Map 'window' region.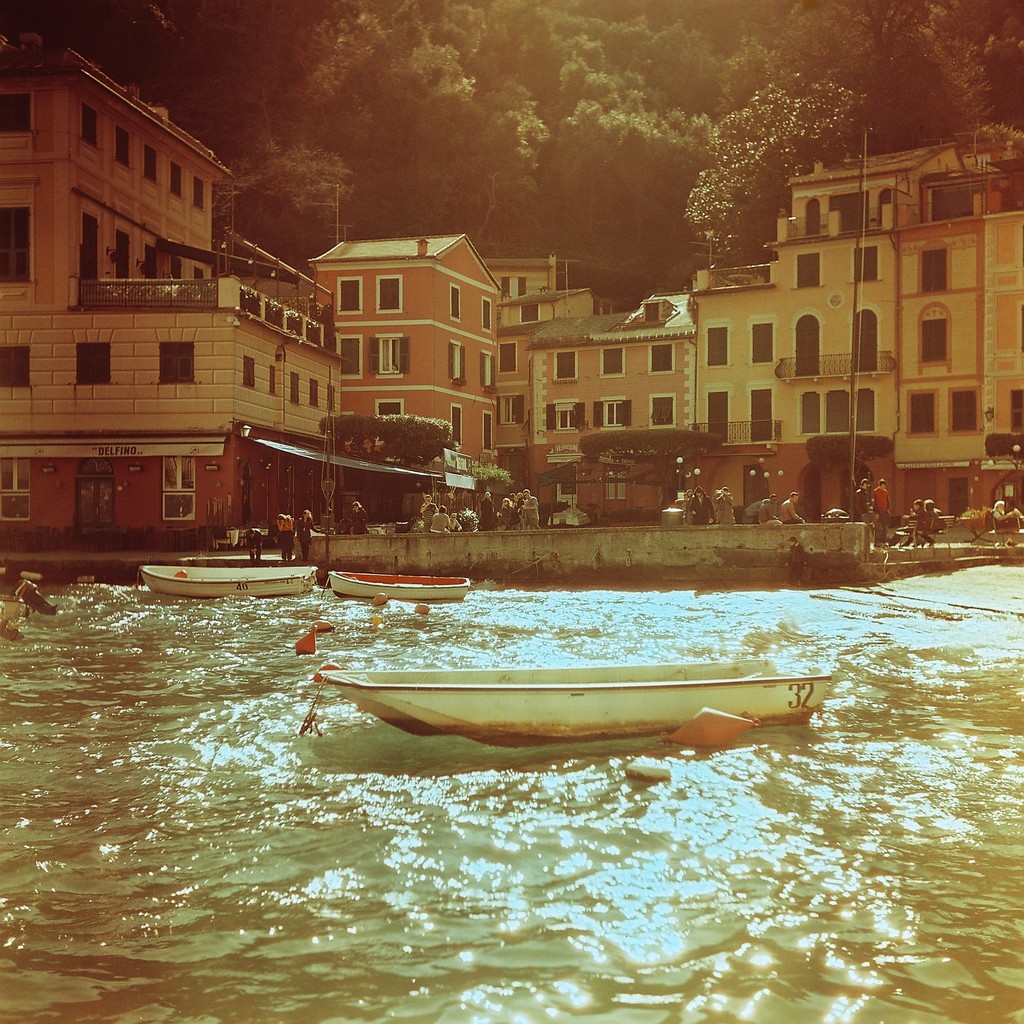
Mapped to 148, 146, 157, 182.
